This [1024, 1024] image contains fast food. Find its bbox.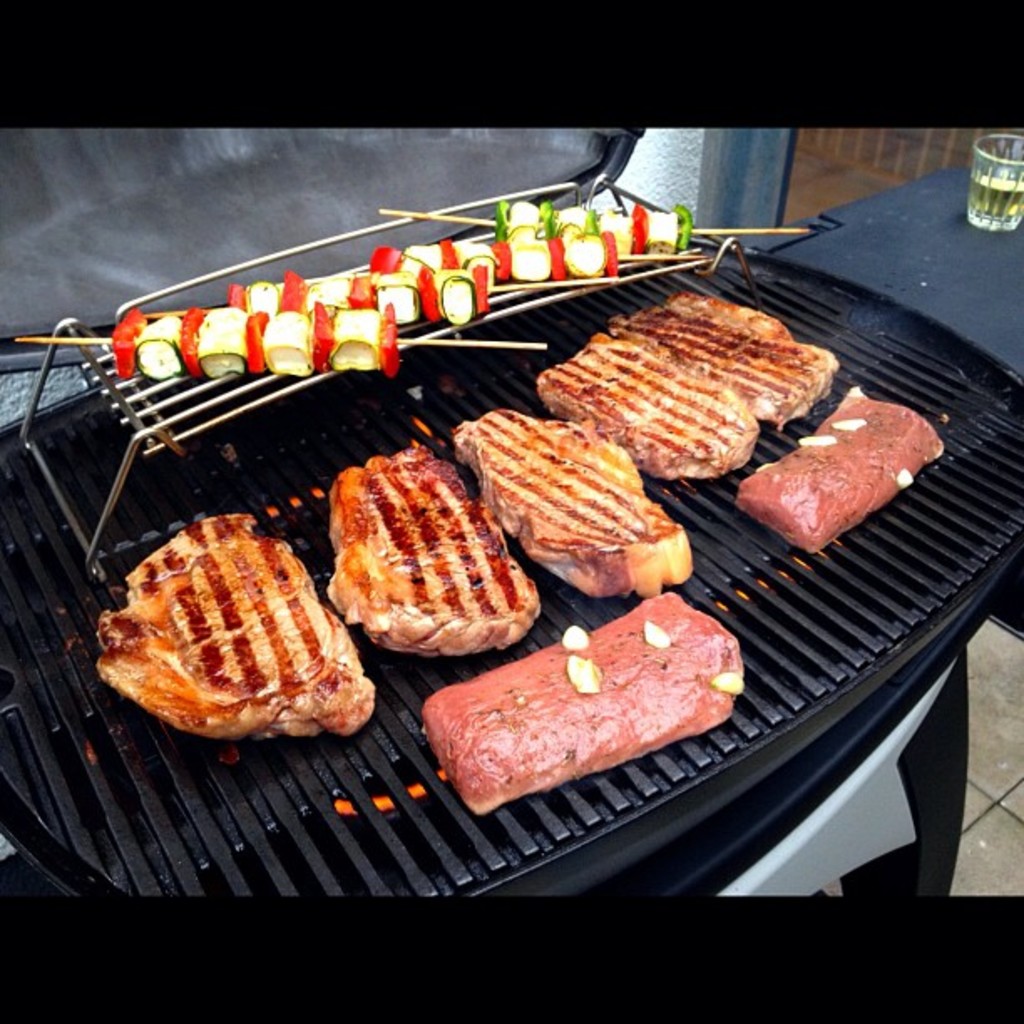
region(370, 303, 407, 375).
